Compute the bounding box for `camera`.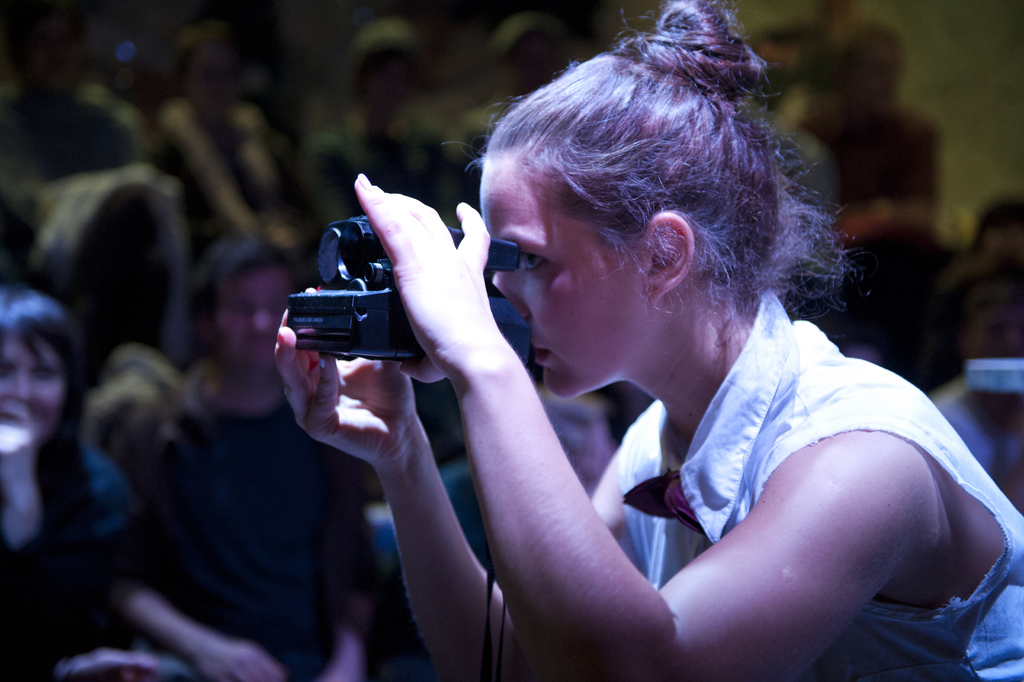
x1=262 y1=181 x2=555 y2=383.
